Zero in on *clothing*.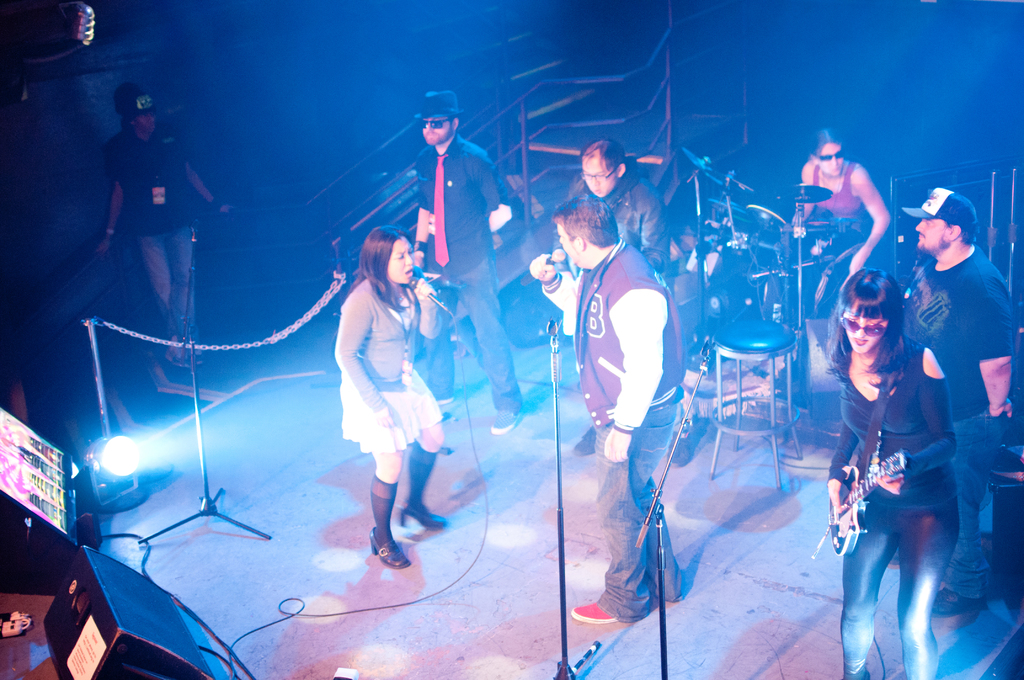
Zeroed in: [828, 337, 960, 679].
